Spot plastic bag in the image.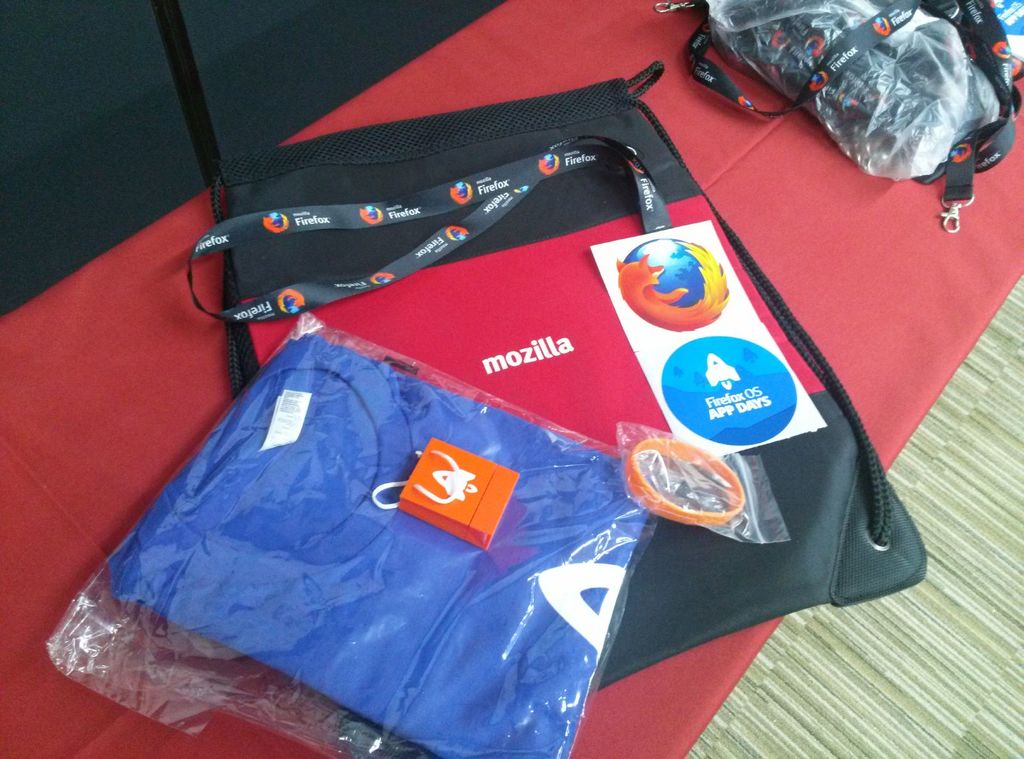
plastic bag found at l=612, t=421, r=795, b=545.
